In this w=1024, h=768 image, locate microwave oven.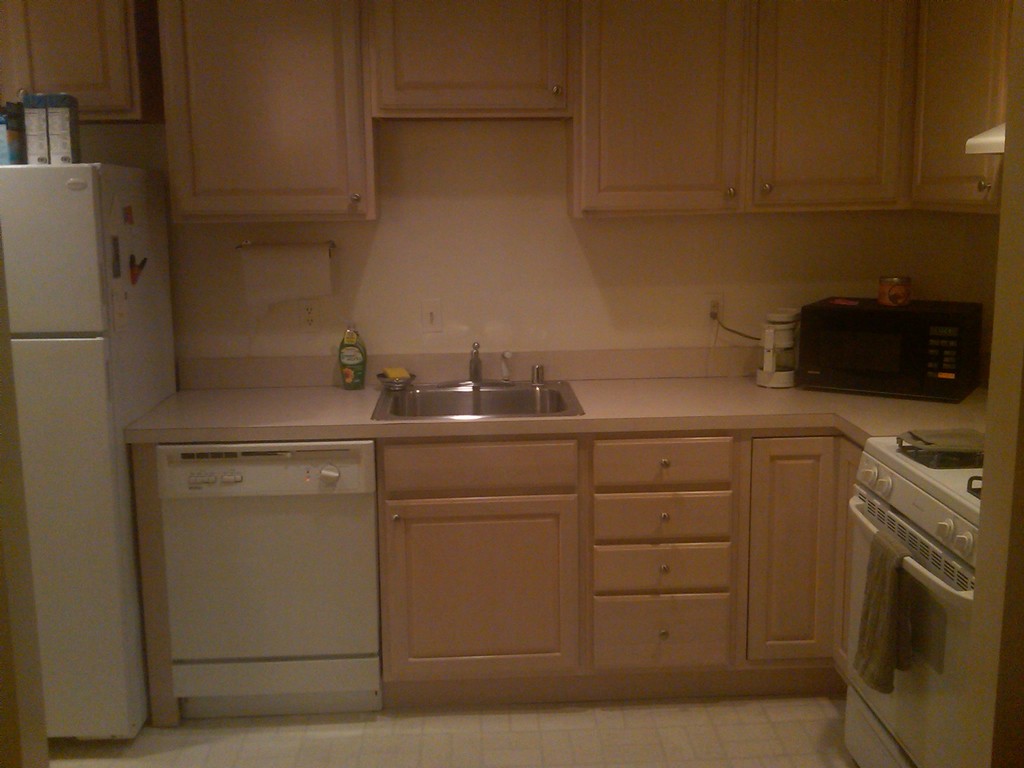
Bounding box: detection(792, 292, 988, 396).
